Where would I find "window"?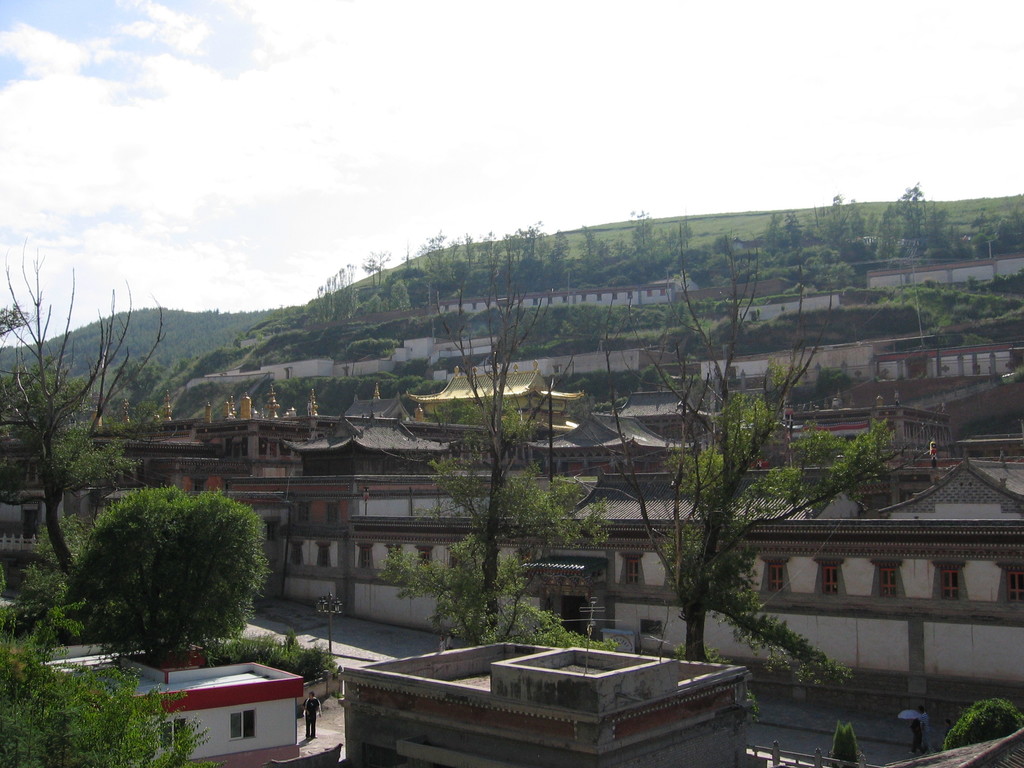
At BBox(623, 559, 640, 580).
